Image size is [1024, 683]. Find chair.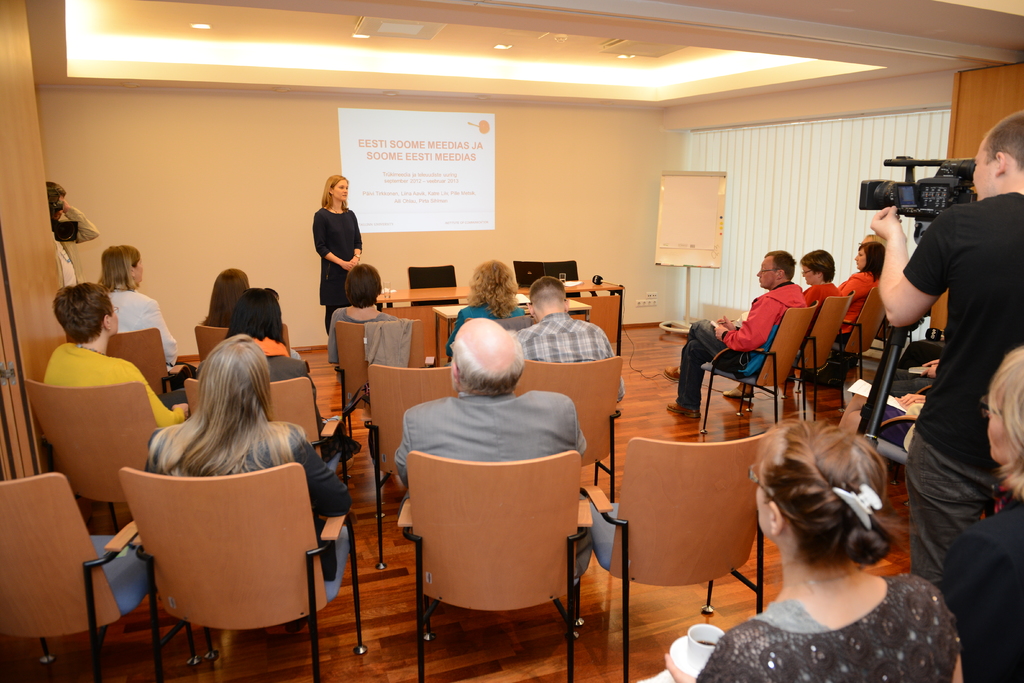
x1=397 y1=452 x2=592 y2=682.
